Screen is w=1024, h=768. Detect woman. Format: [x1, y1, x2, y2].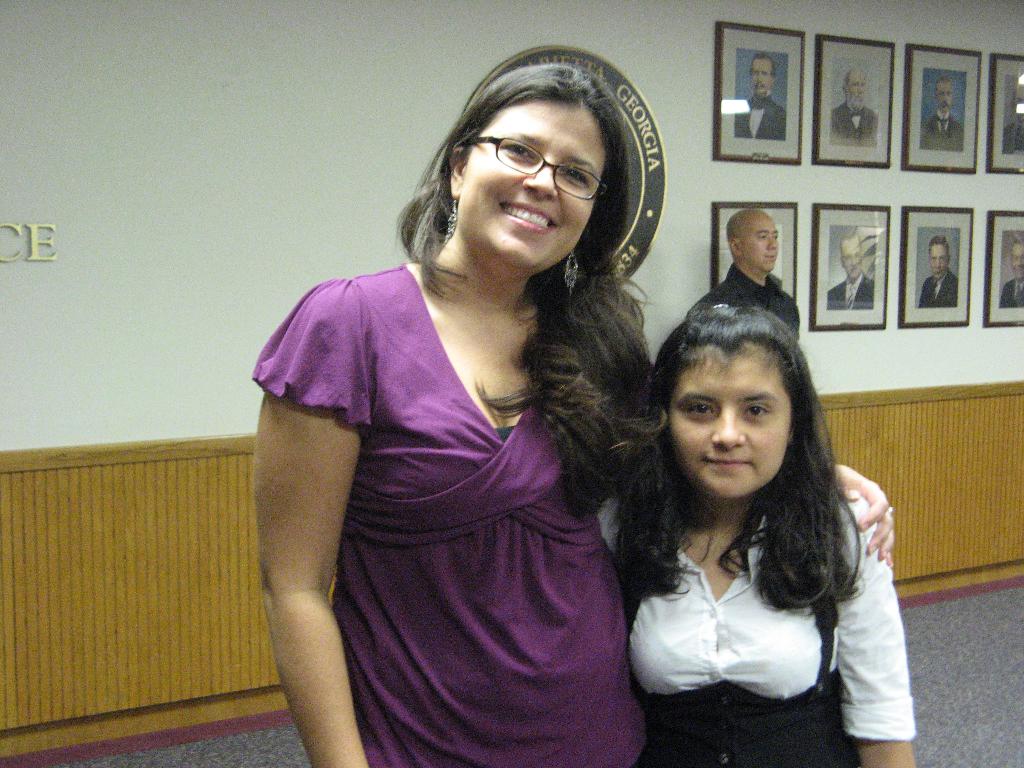
[258, 58, 898, 767].
